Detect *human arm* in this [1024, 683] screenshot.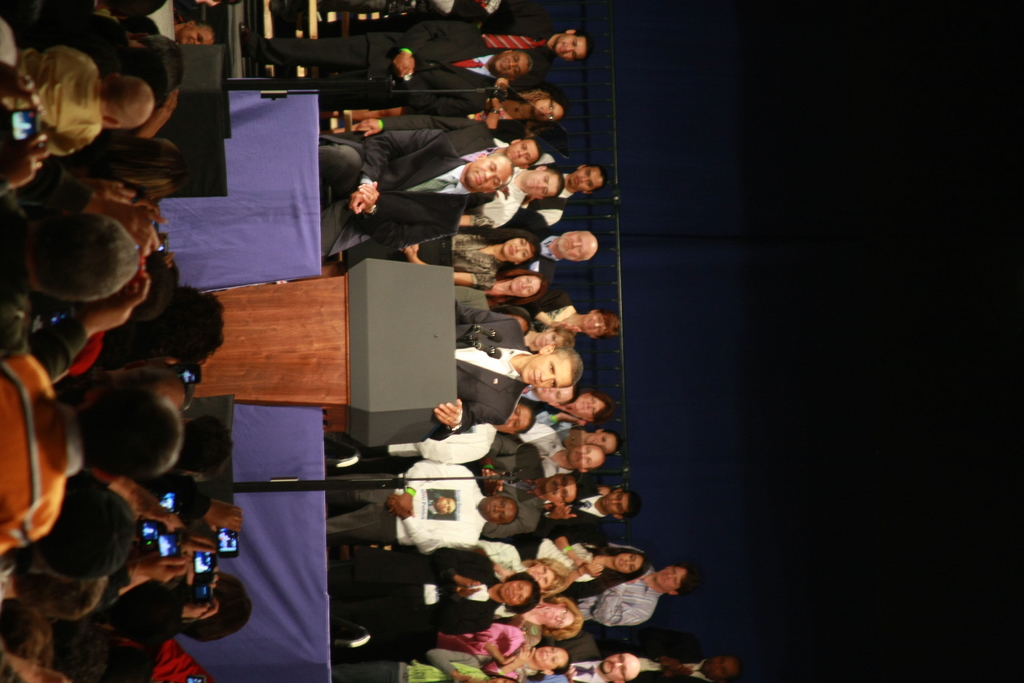
Detection: select_region(458, 210, 509, 229).
